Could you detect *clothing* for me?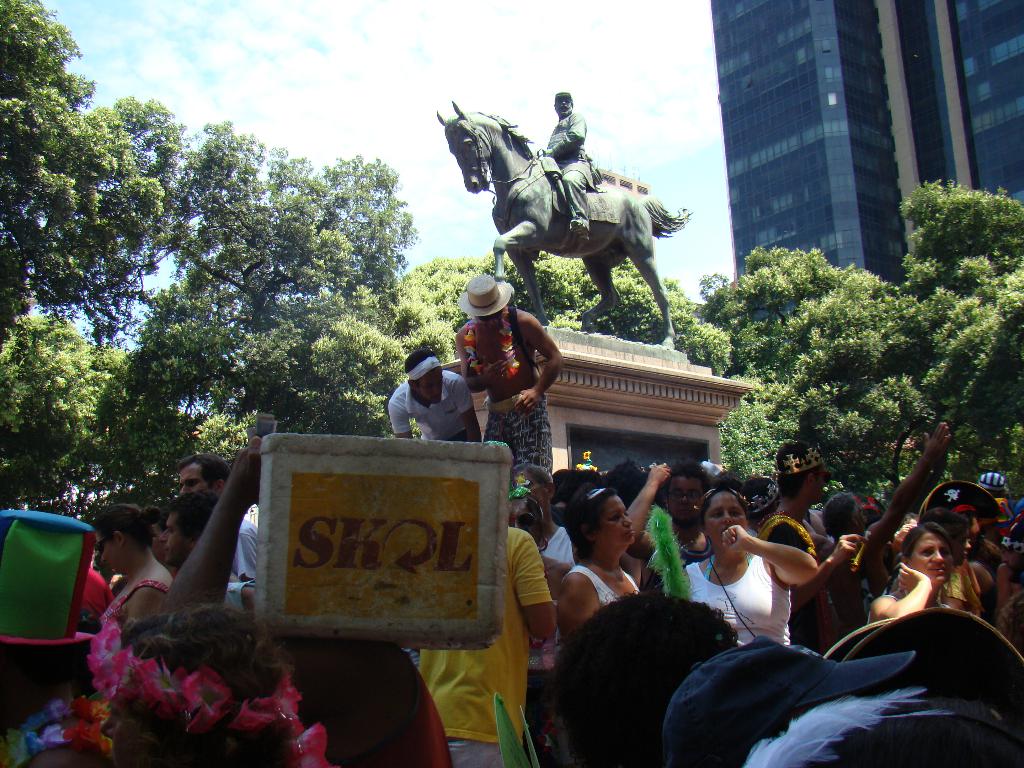
Detection result: 232 516 260 589.
